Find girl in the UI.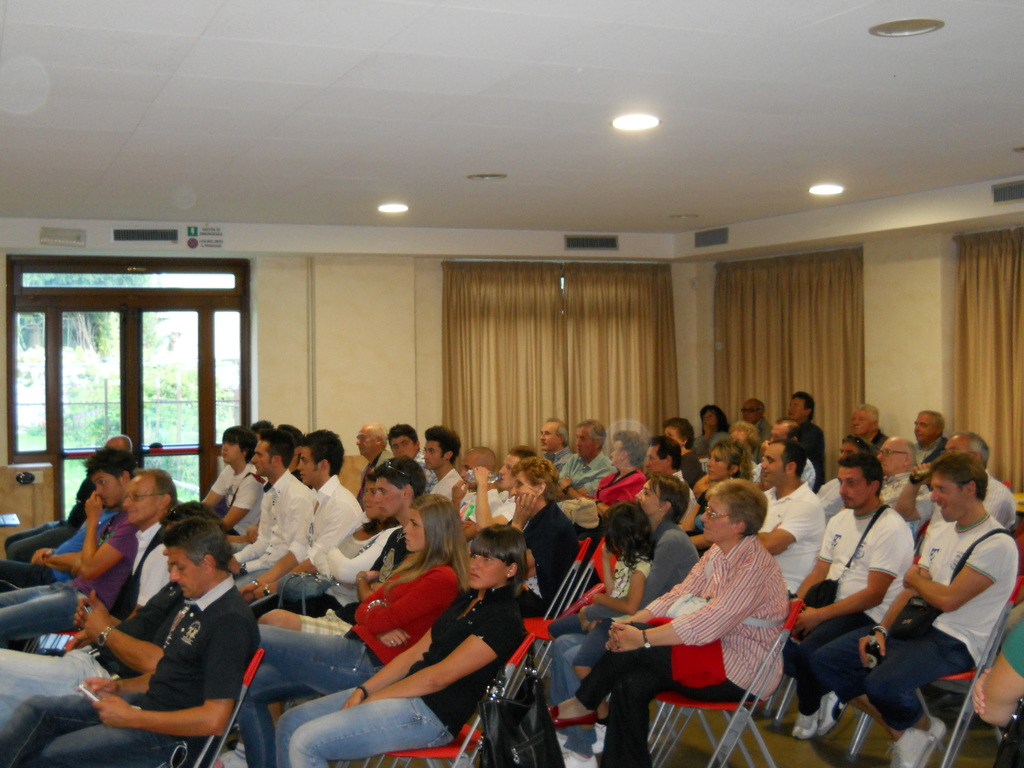
UI element at pyautogui.locateOnScreen(693, 440, 748, 512).
